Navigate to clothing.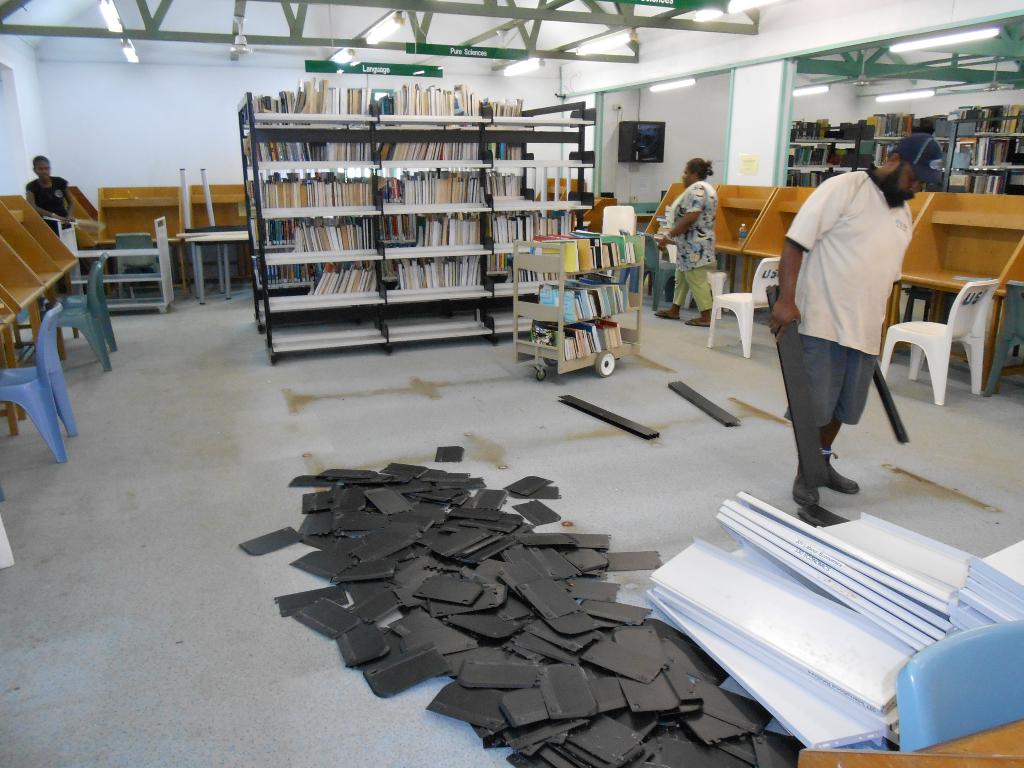
Navigation target: region(784, 170, 912, 421).
